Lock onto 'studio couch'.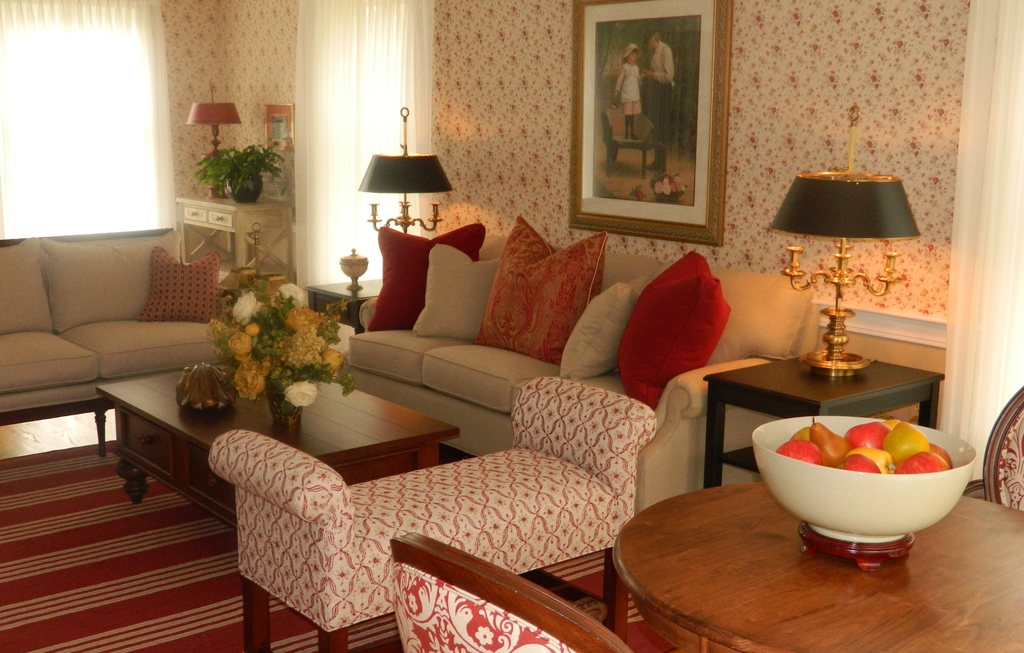
Locked: bbox=(0, 221, 237, 451).
